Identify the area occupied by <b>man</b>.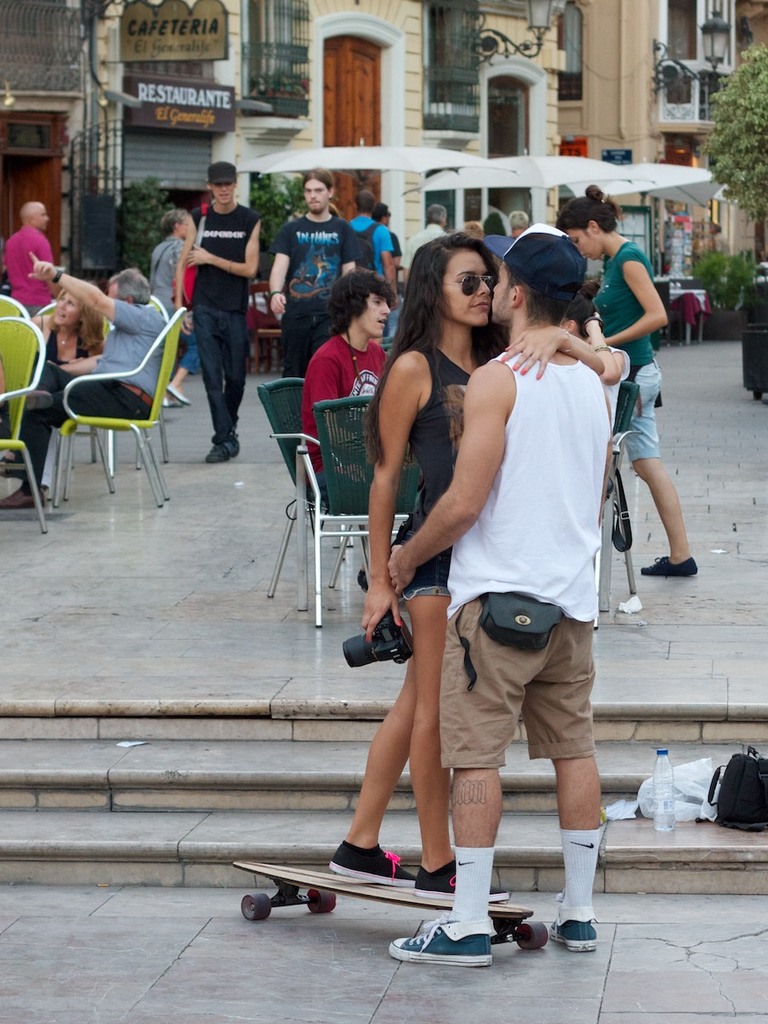
Area: 172 154 258 470.
